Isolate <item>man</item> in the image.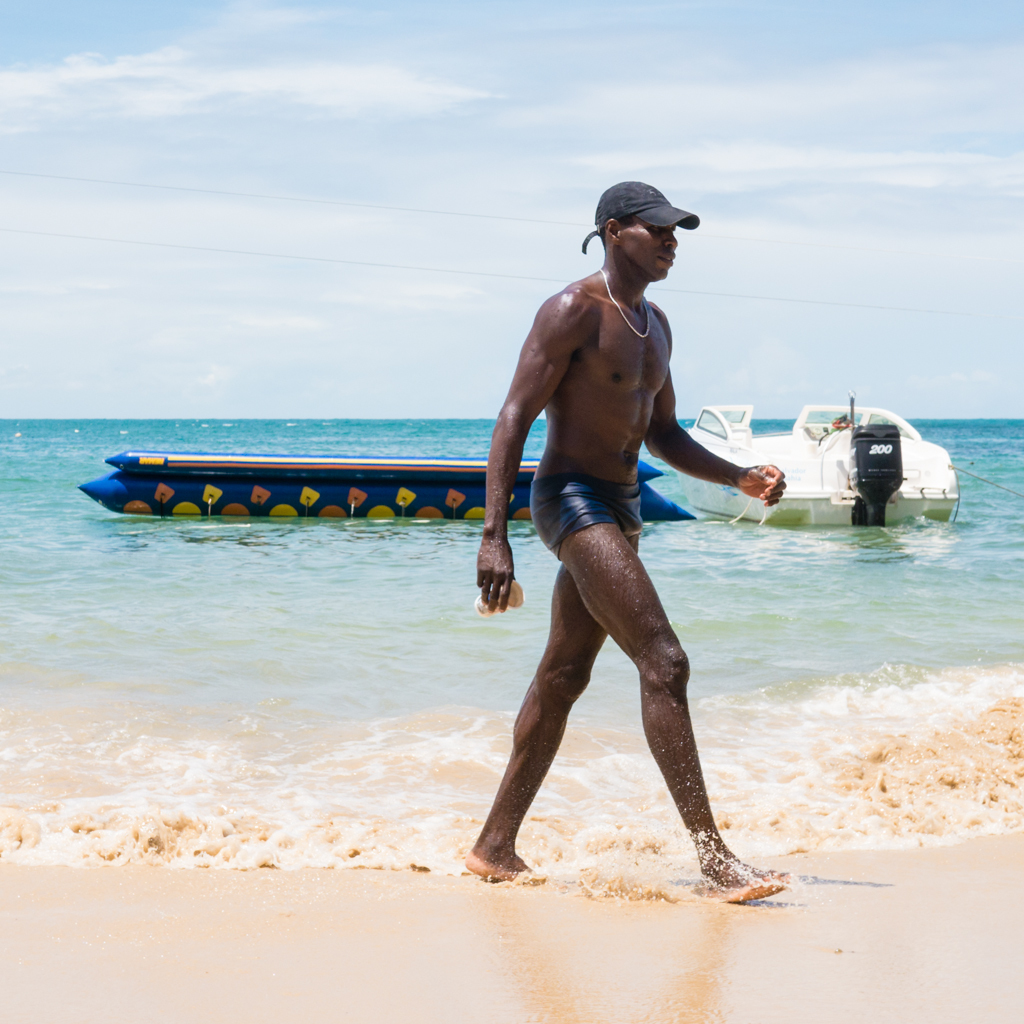
Isolated region: <region>487, 183, 759, 931</region>.
